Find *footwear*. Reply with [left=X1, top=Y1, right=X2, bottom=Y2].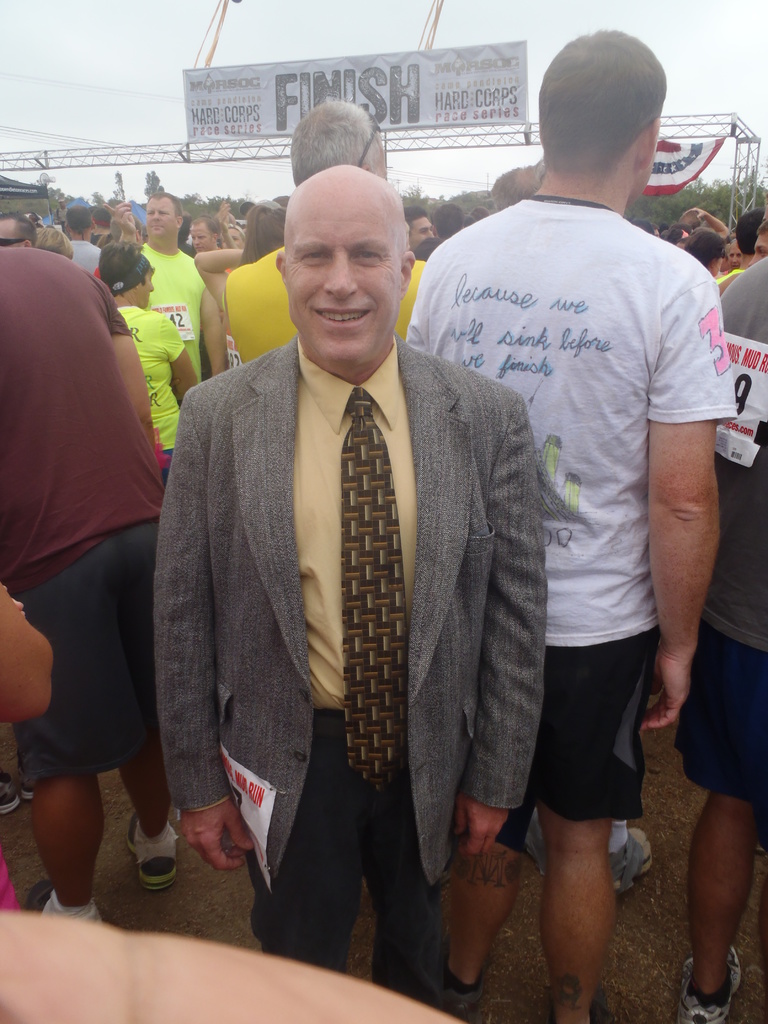
[left=130, top=812, right=179, bottom=888].
